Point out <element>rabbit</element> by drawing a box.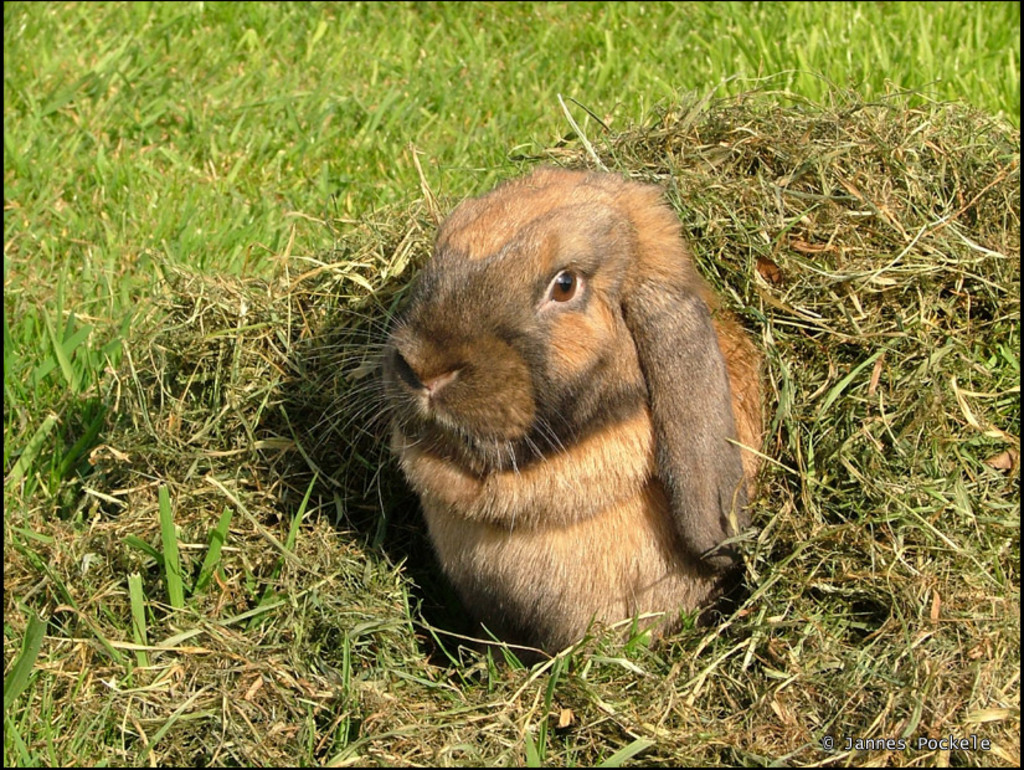
left=317, top=165, right=779, bottom=663.
